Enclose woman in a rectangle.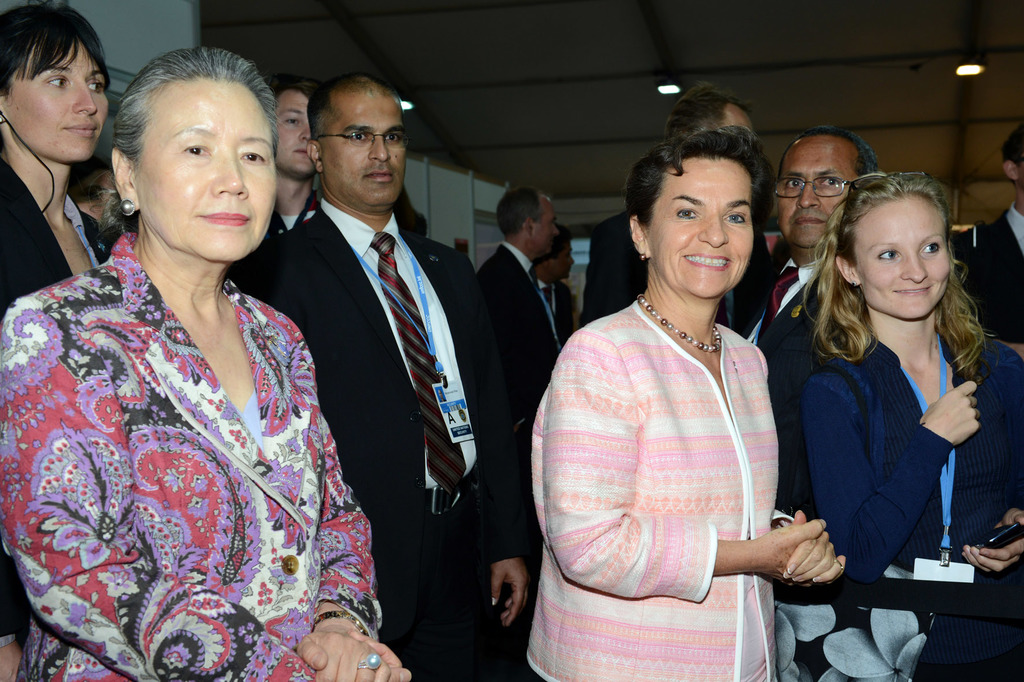
BBox(803, 174, 1020, 681).
